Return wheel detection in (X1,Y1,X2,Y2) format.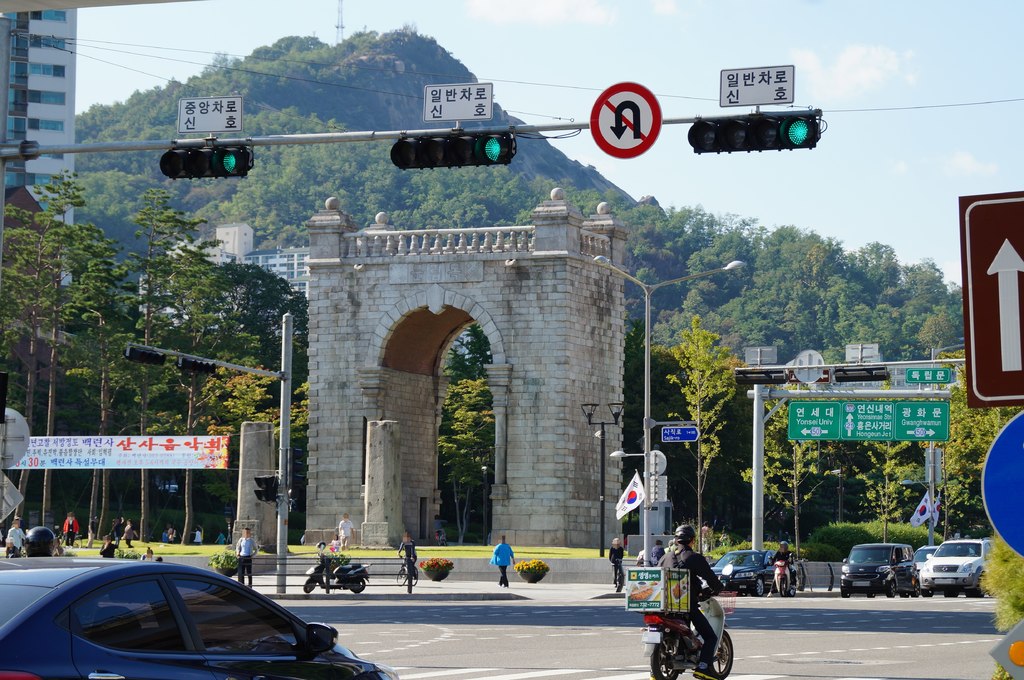
(409,565,420,585).
